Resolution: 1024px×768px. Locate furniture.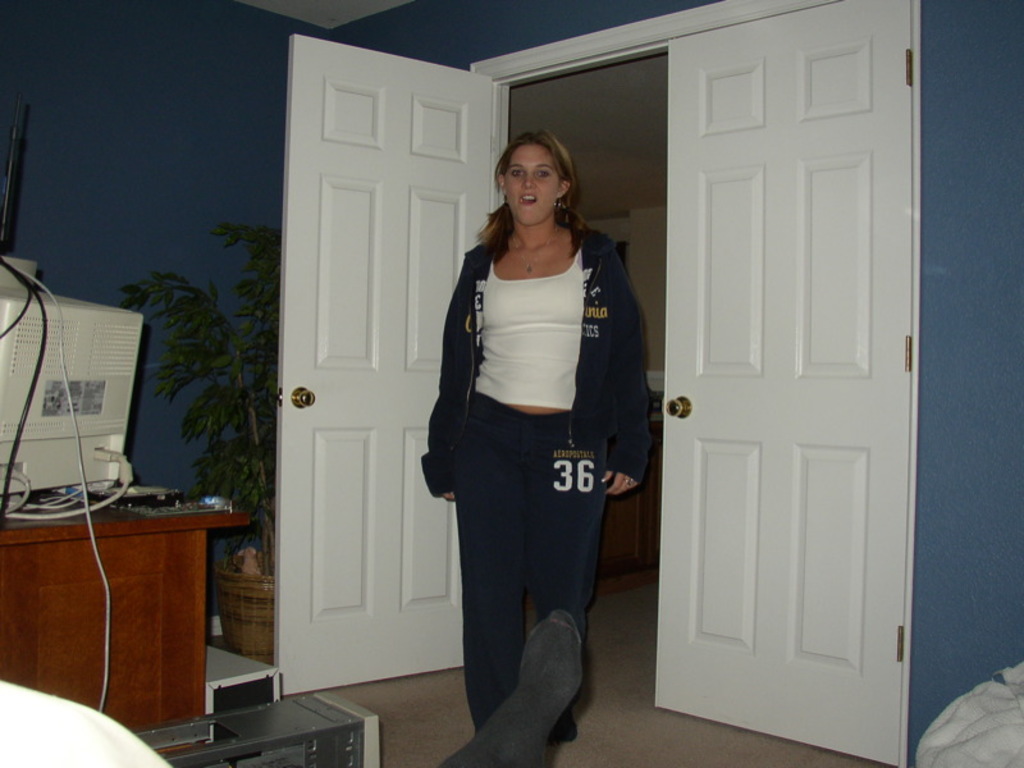
{"left": 0, "top": 480, "right": 255, "bottom": 730}.
